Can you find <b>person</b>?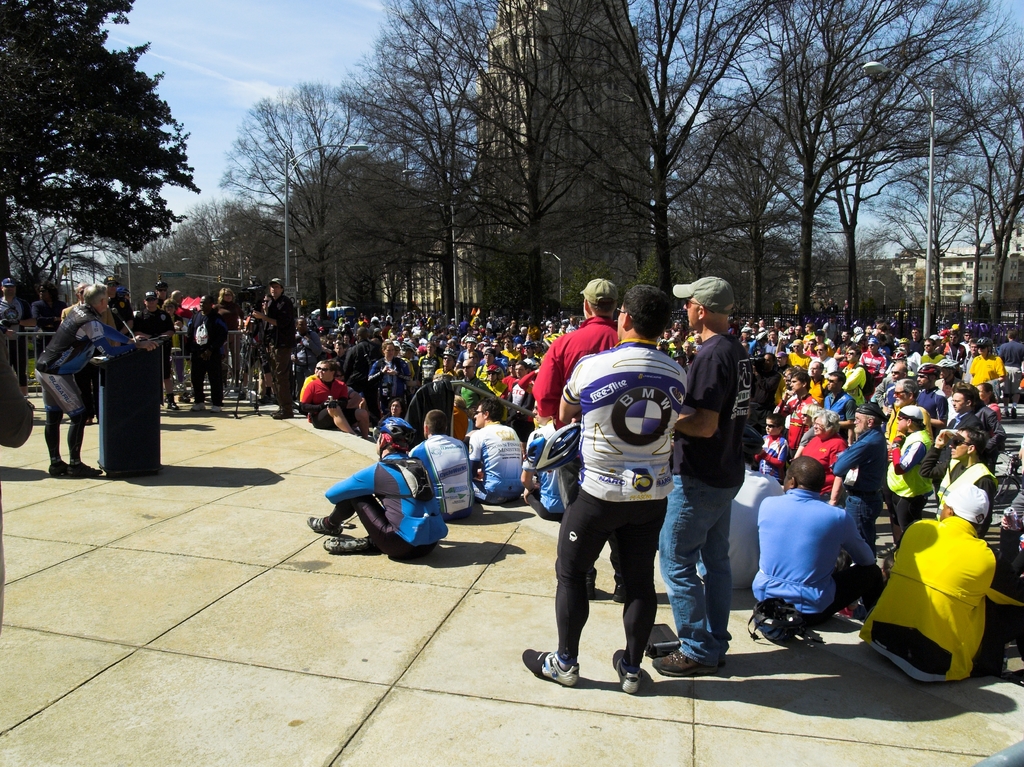
Yes, bounding box: {"left": 247, "top": 272, "right": 299, "bottom": 417}.
